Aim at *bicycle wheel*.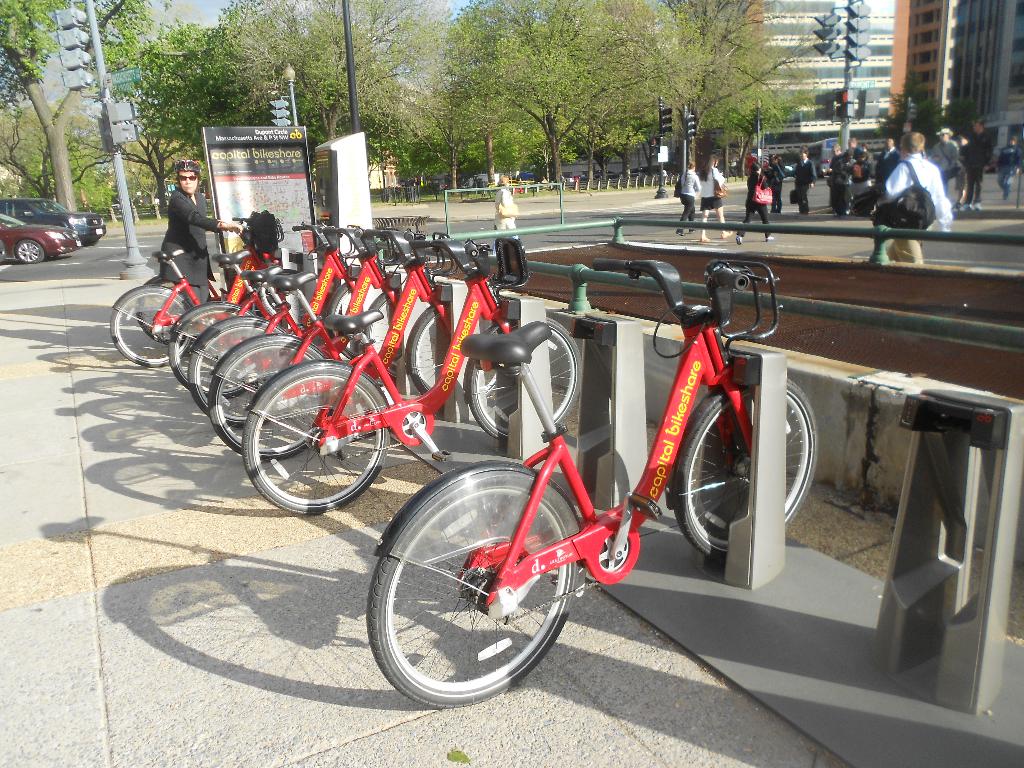
Aimed at BBox(170, 305, 273, 399).
